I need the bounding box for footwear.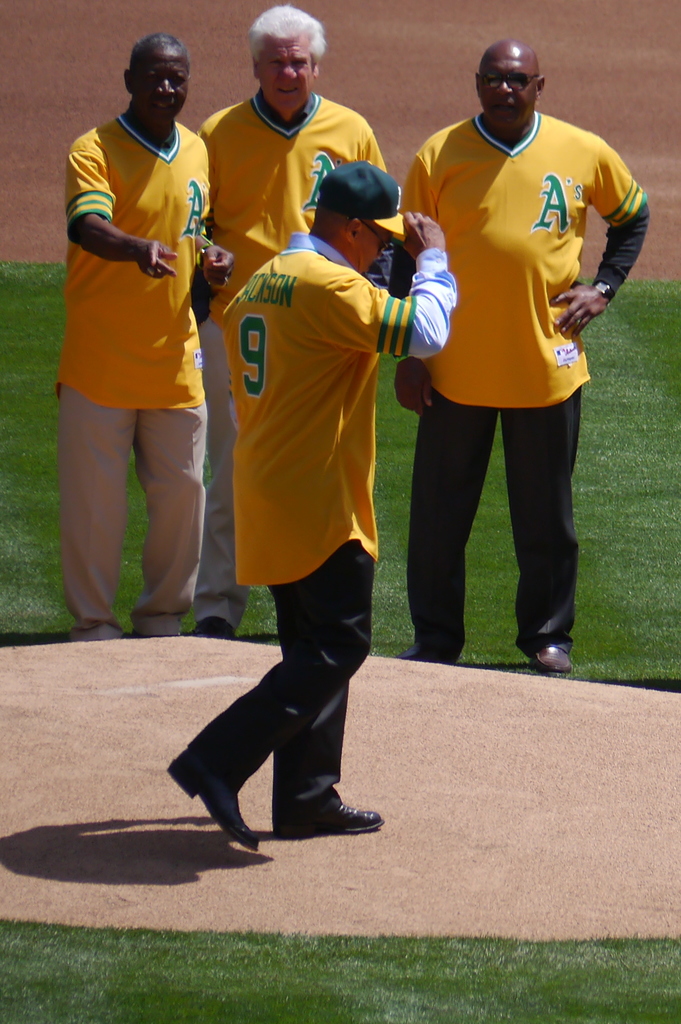
Here it is: <bbox>250, 775, 360, 843</bbox>.
